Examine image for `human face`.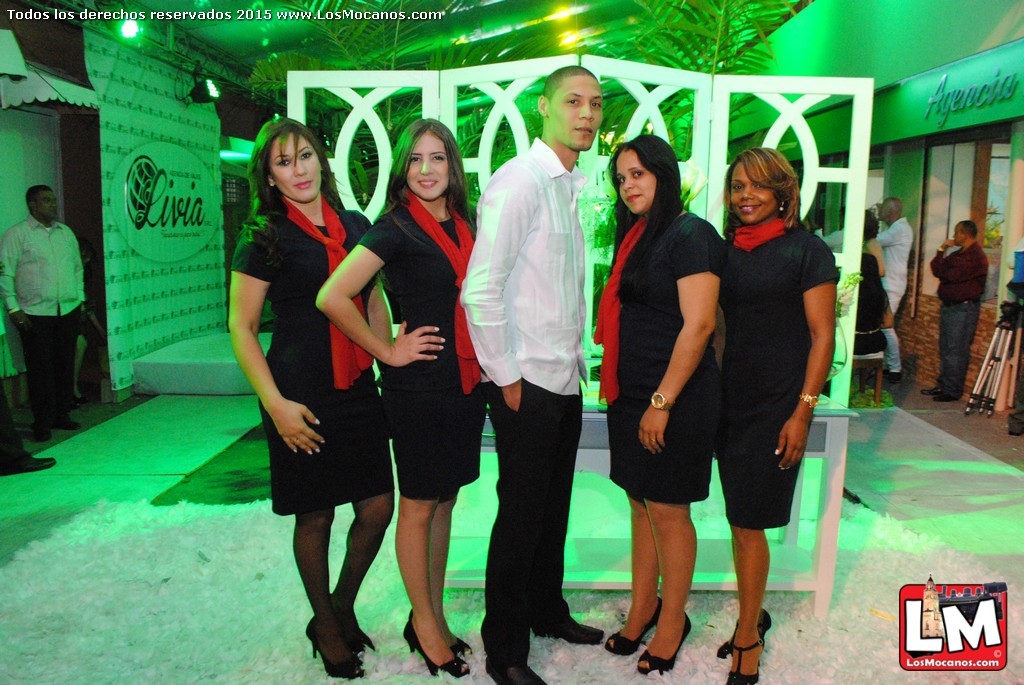
Examination result: [left=34, top=188, right=59, bottom=221].
